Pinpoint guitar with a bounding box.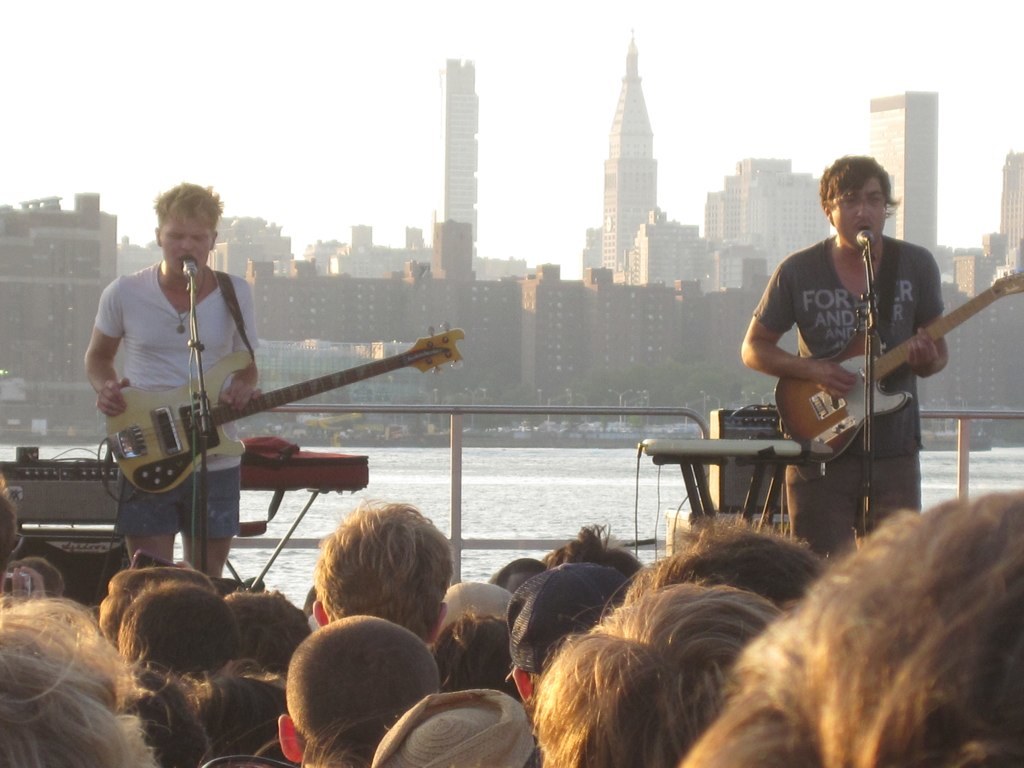
771 265 1023 463.
